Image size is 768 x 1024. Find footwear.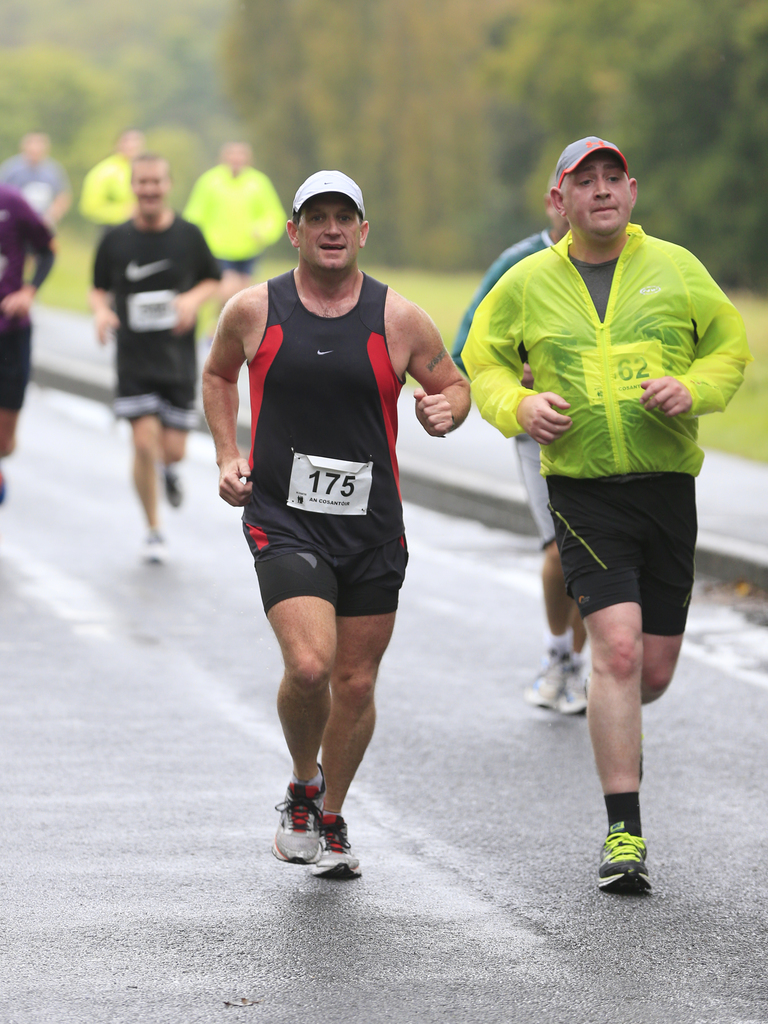
bbox=(560, 643, 596, 714).
